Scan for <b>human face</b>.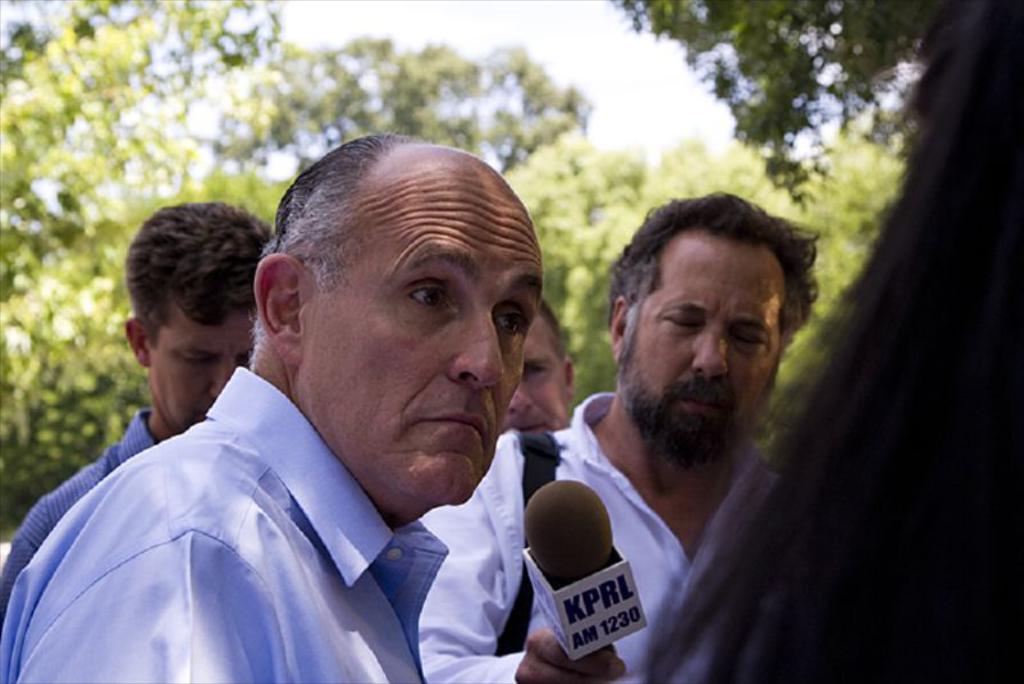
Scan result: (623,237,777,450).
